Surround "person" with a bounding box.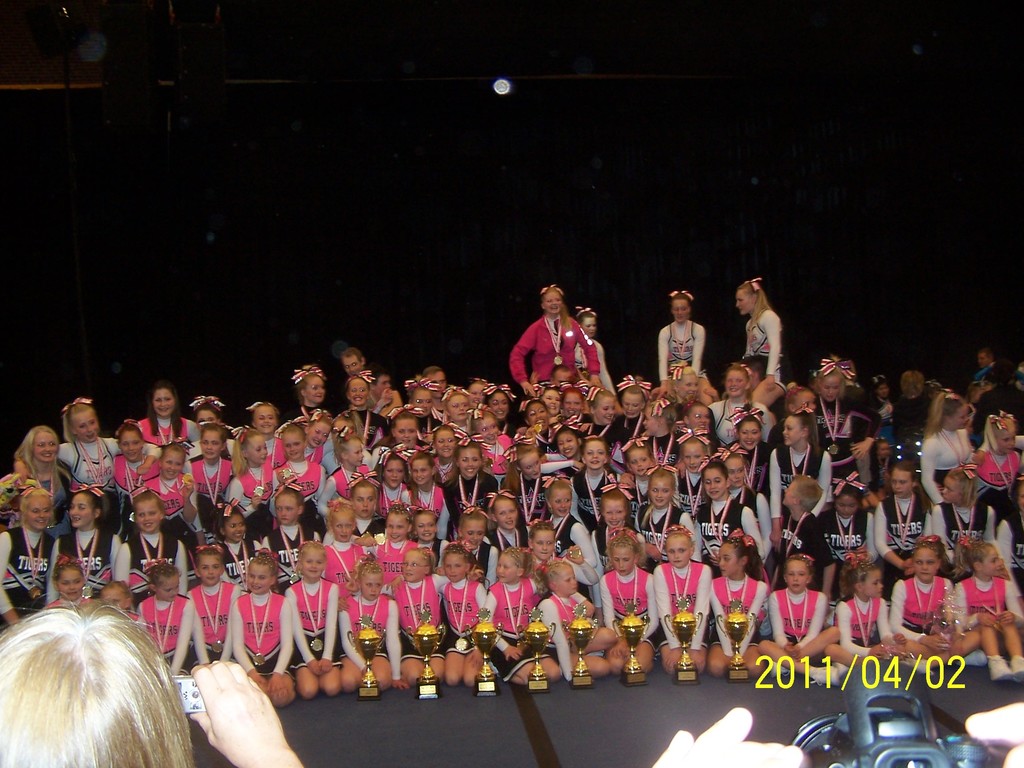
<box>220,500,274,548</box>.
